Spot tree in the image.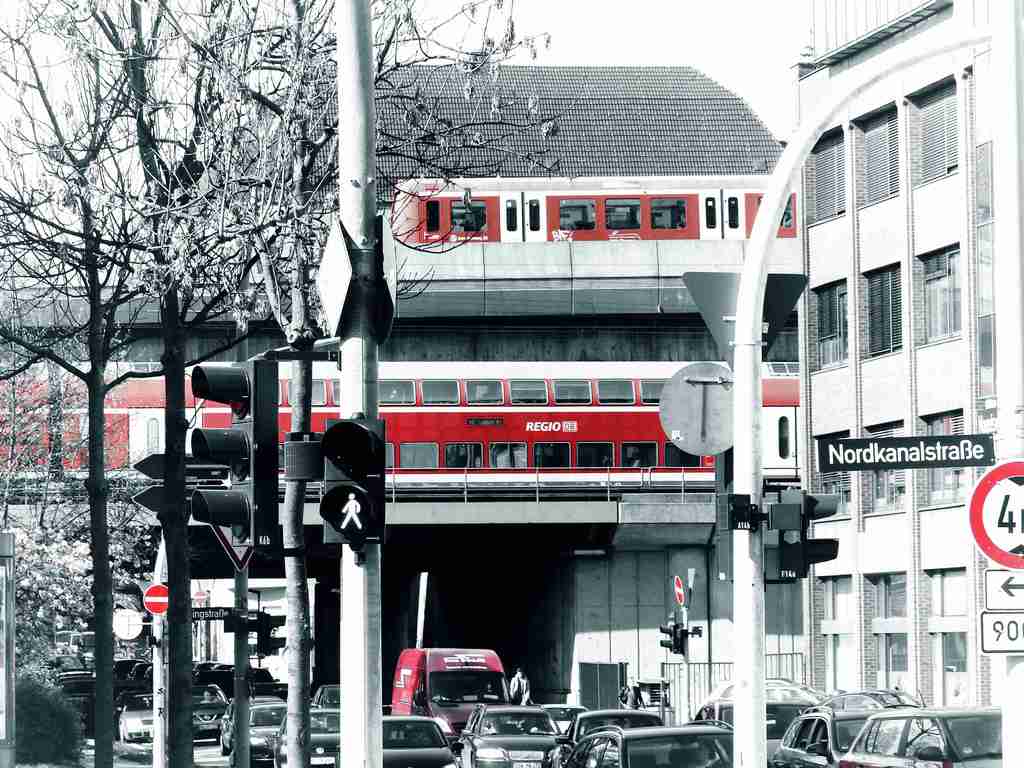
tree found at locate(0, 0, 225, 767).
